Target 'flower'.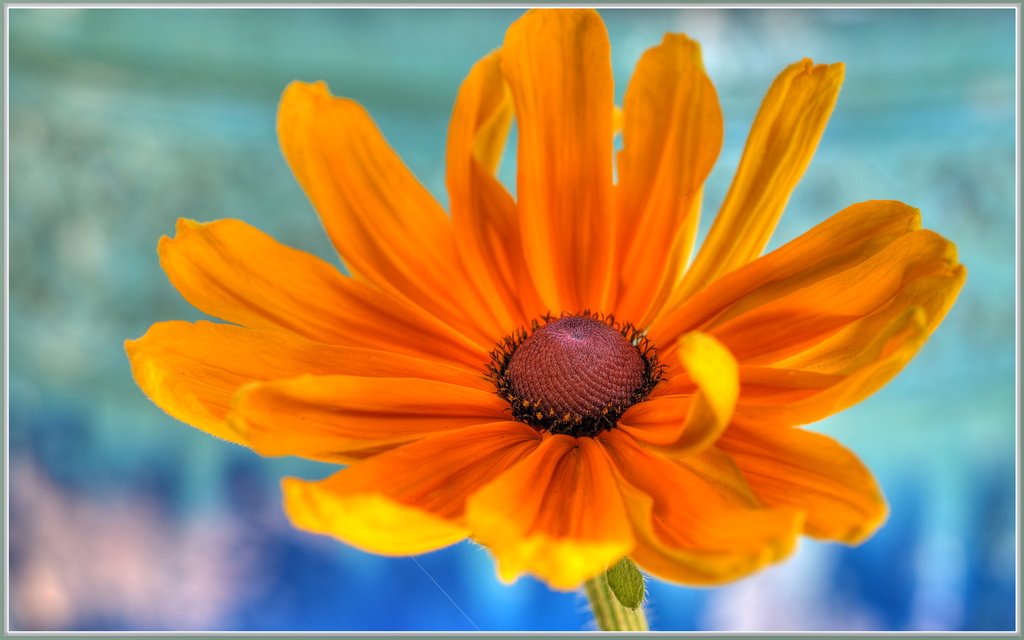
Target region: Rect(100, 79, 964, 620).
